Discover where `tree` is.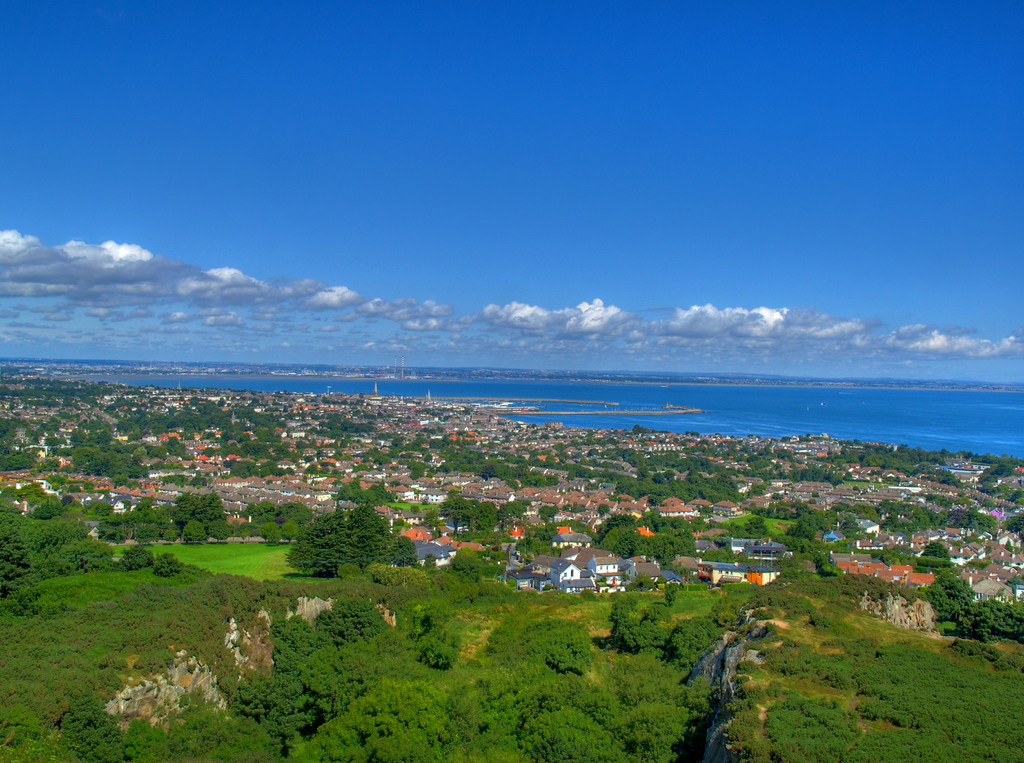
Discovered at 328, 465, 338, 479.
